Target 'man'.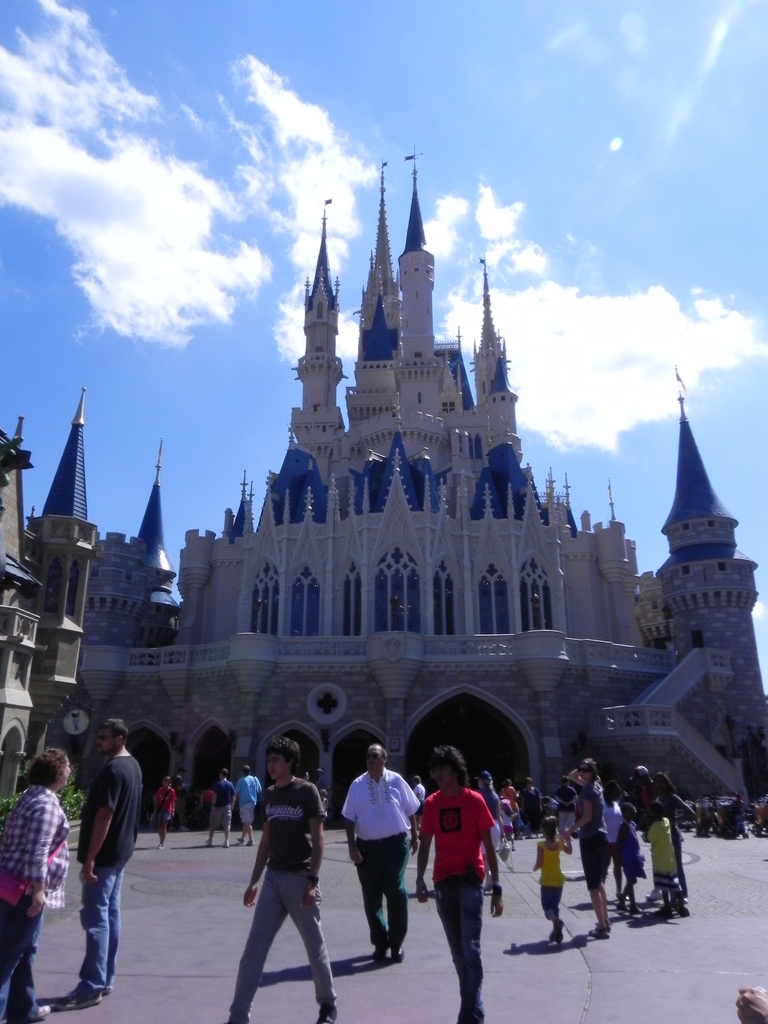
Target region: 417,745,506,1023.
